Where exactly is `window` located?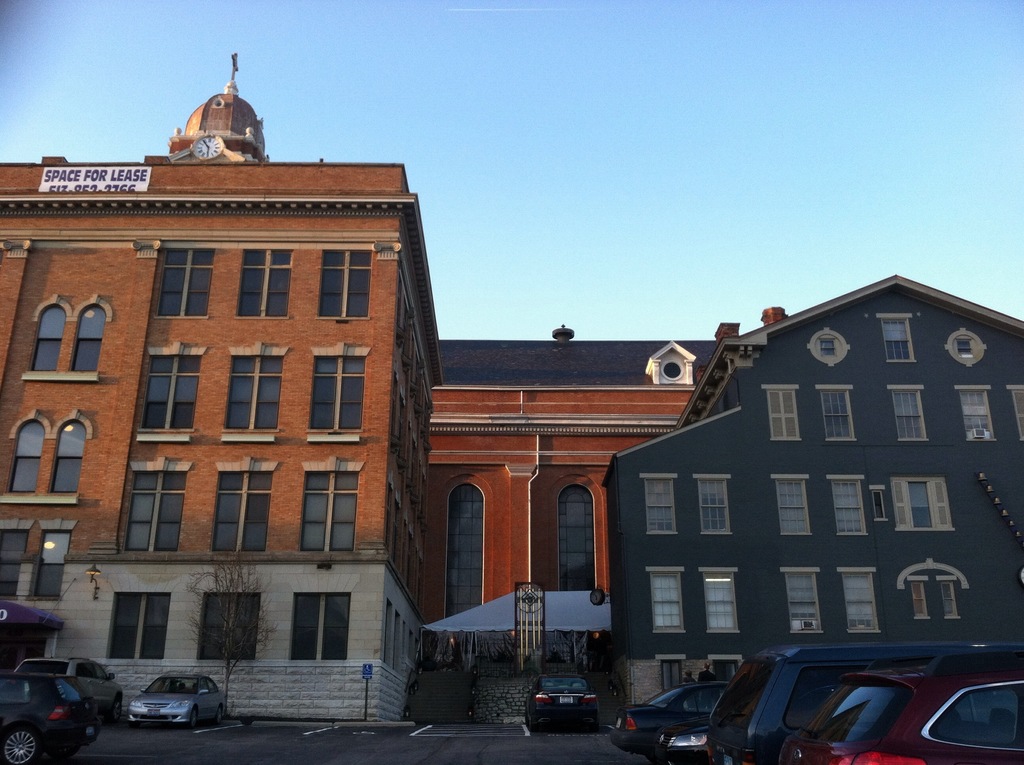
Its bounding box is locate(819, 382, 856, 436).
